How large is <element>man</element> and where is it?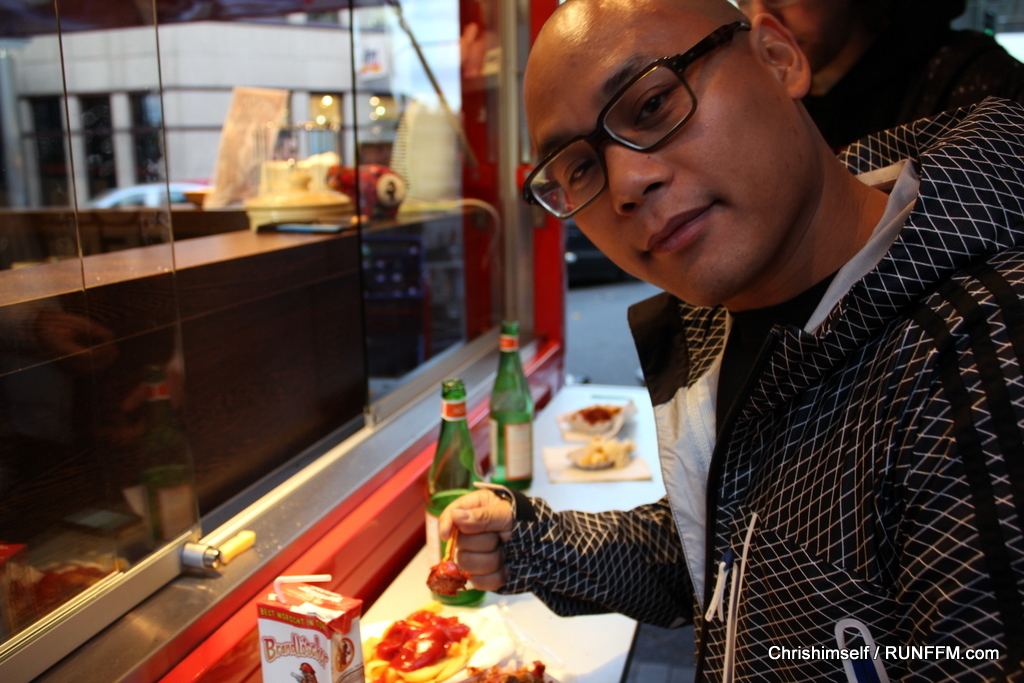
Bounding box: (left=463, top=0, right=1016, bottom=653).
